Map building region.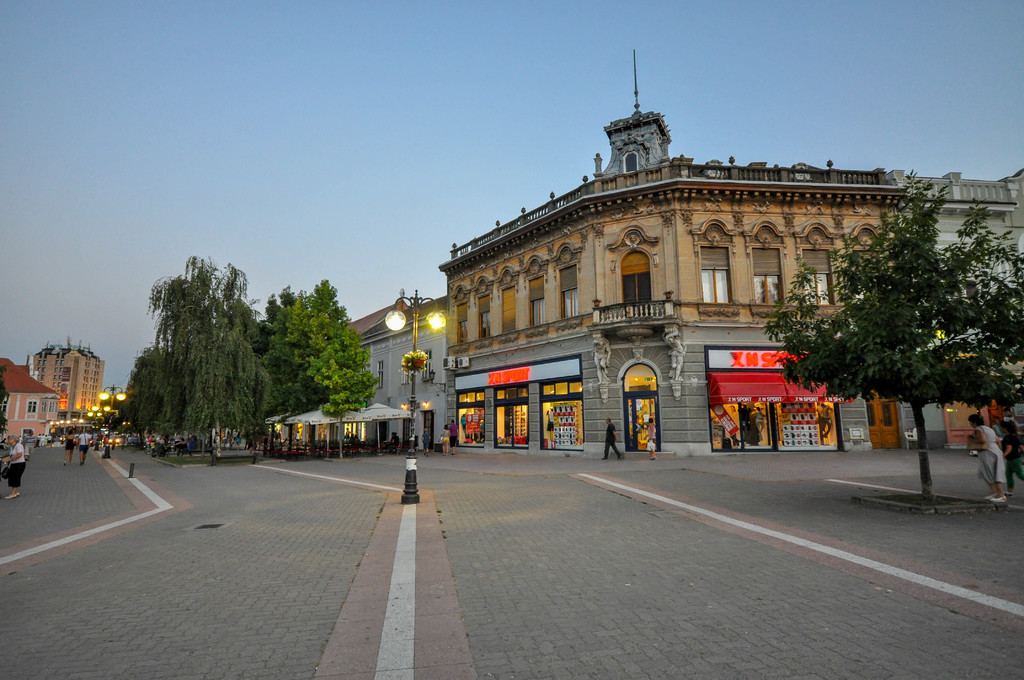
Mapped to 433,51,913,470.
